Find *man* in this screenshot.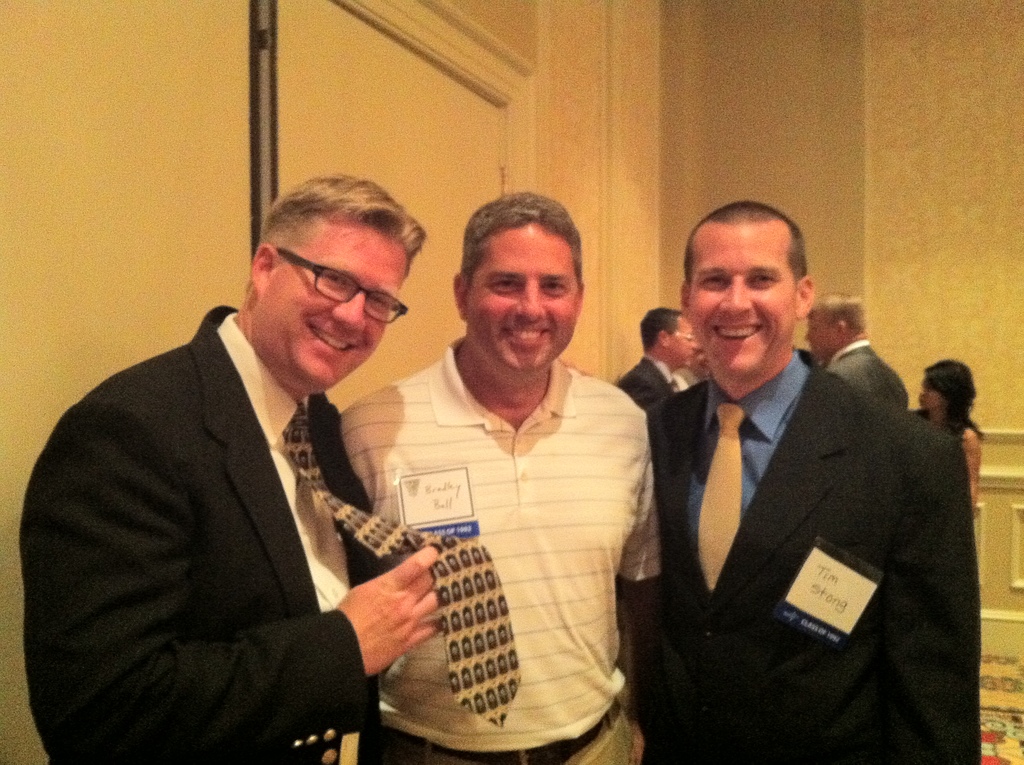
The bounding box for *man* is (16,168,453,764).
